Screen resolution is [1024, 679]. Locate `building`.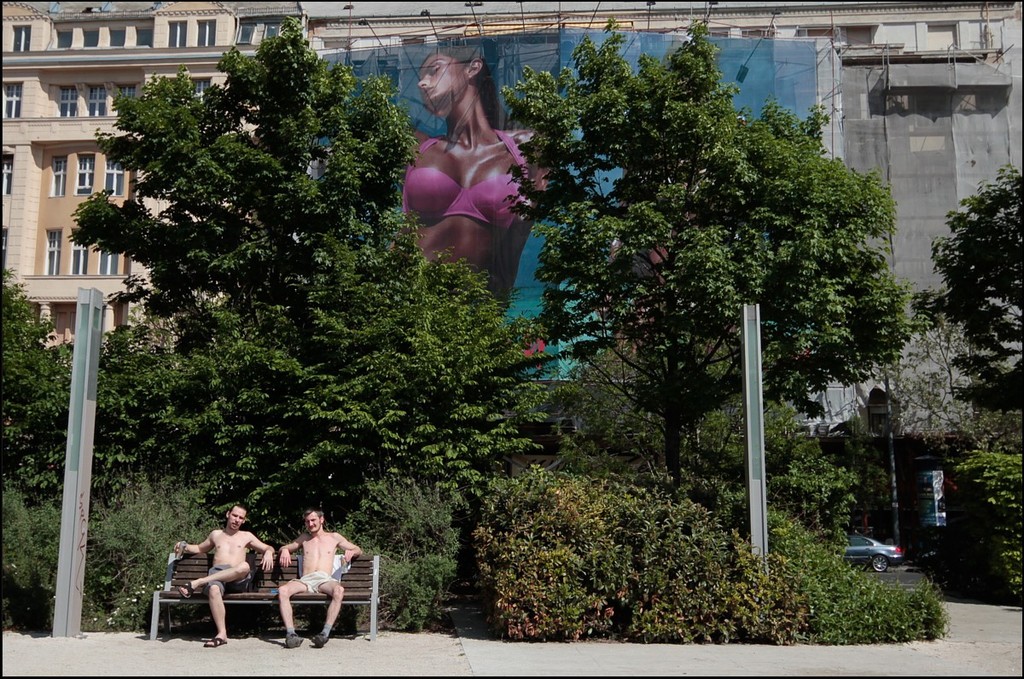
(x1=0, y1=0, x2=1022, y2=475).
